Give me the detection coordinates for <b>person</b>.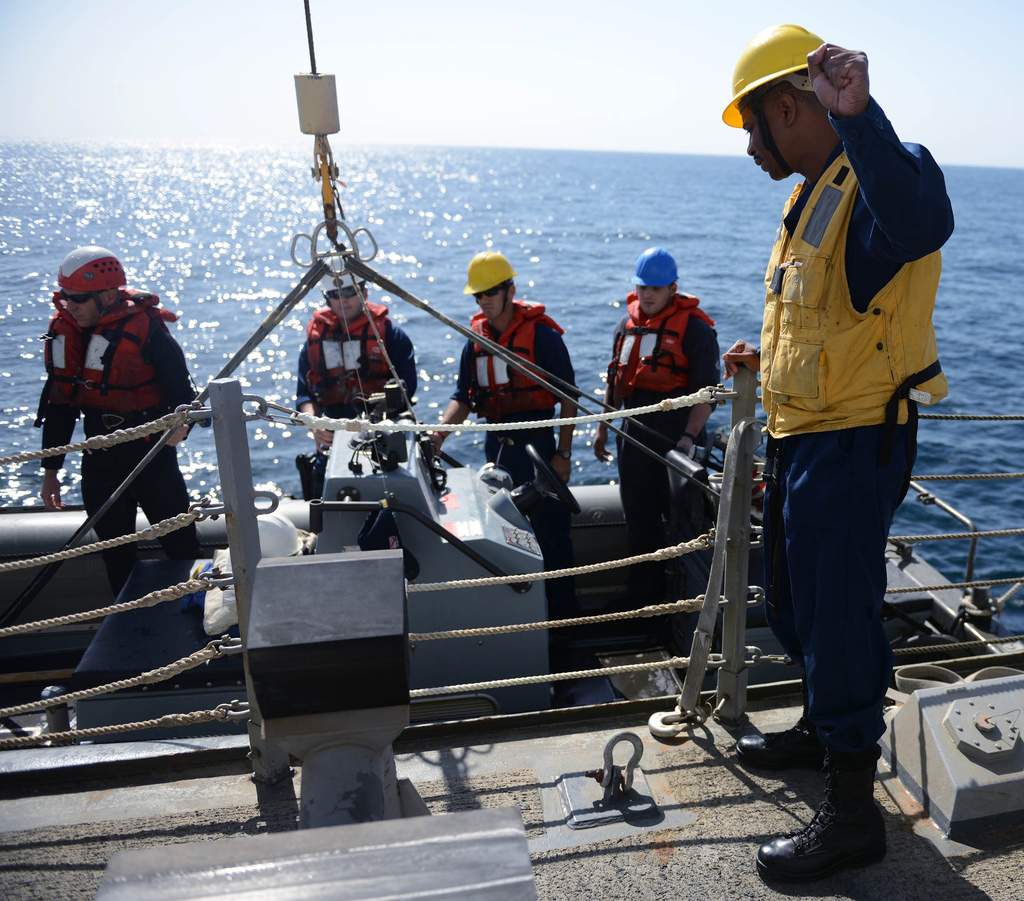
593 245 722 612.
